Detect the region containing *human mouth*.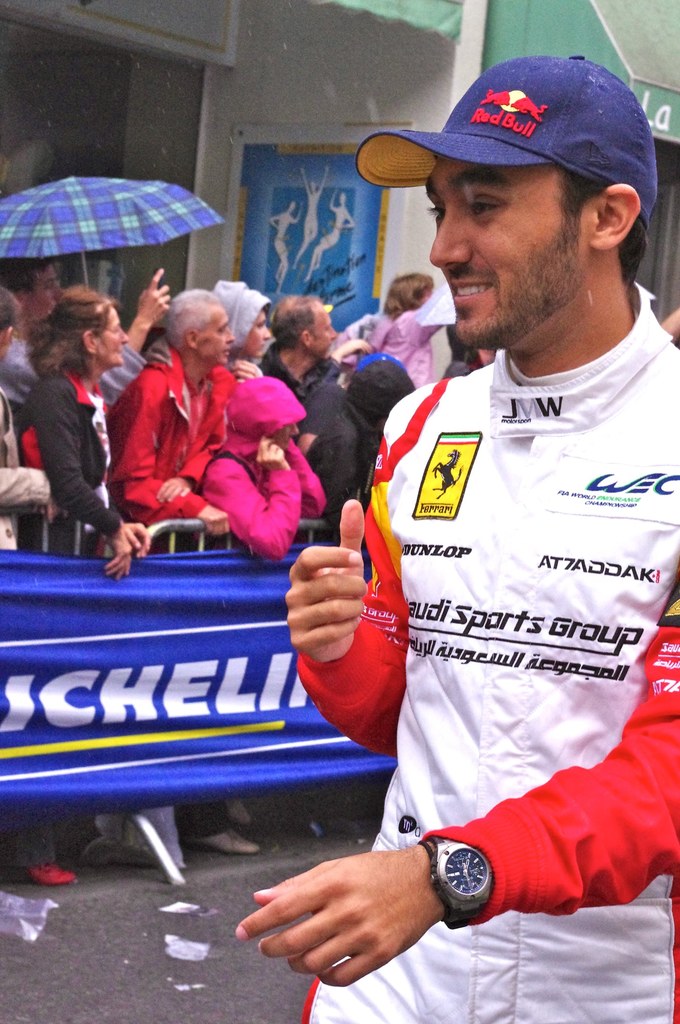
<region>115, 347, 129, 355</region>.
